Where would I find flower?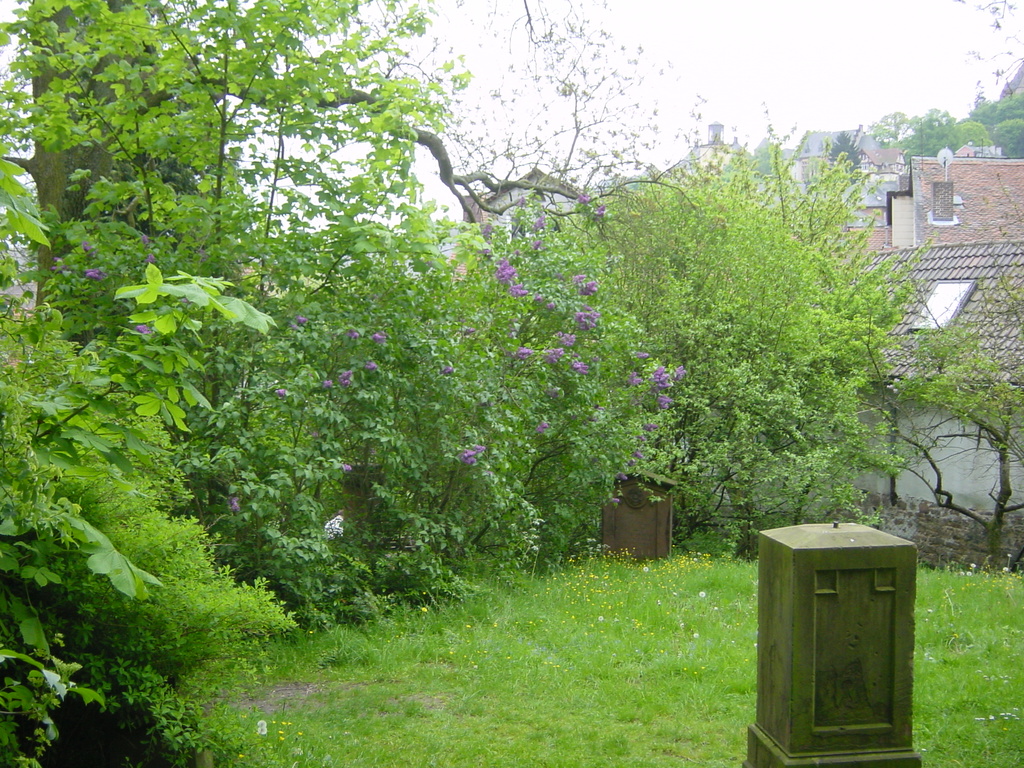
At bbox=[509, 278, 531, 297].
